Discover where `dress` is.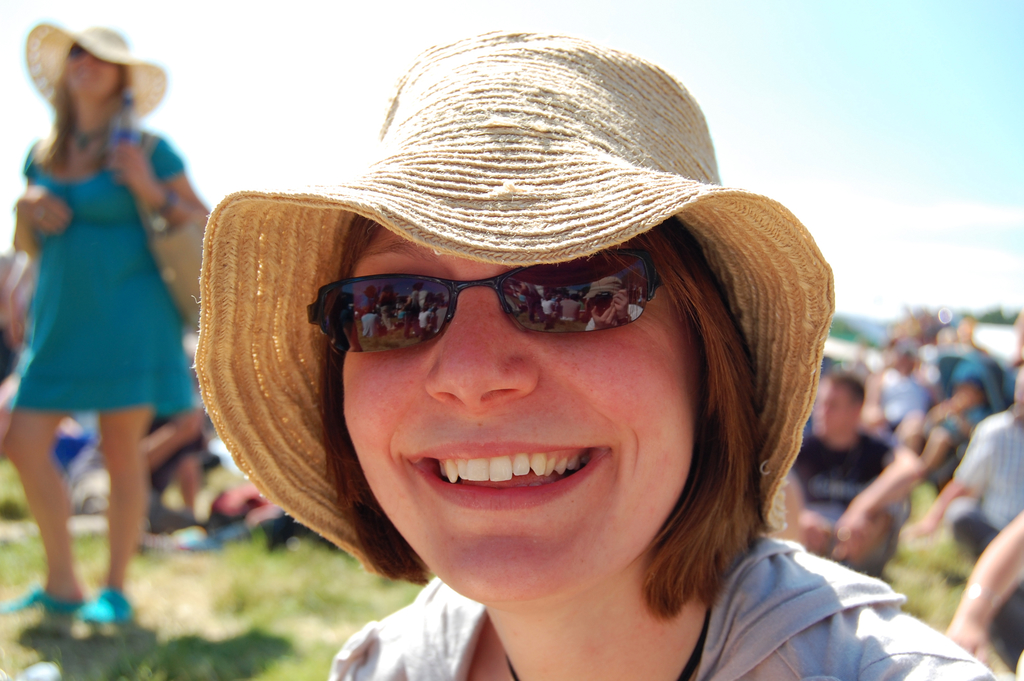
Discovered at (x1=7, y1=121, x2=197, y2=415).
